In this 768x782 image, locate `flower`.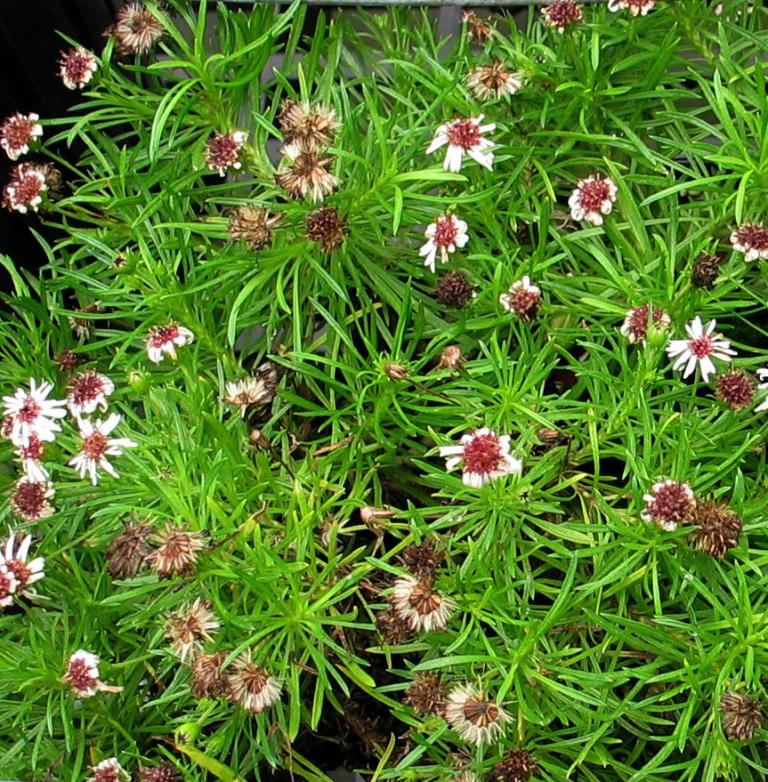
Bounding box: crop(304, 206, 347, 254).
